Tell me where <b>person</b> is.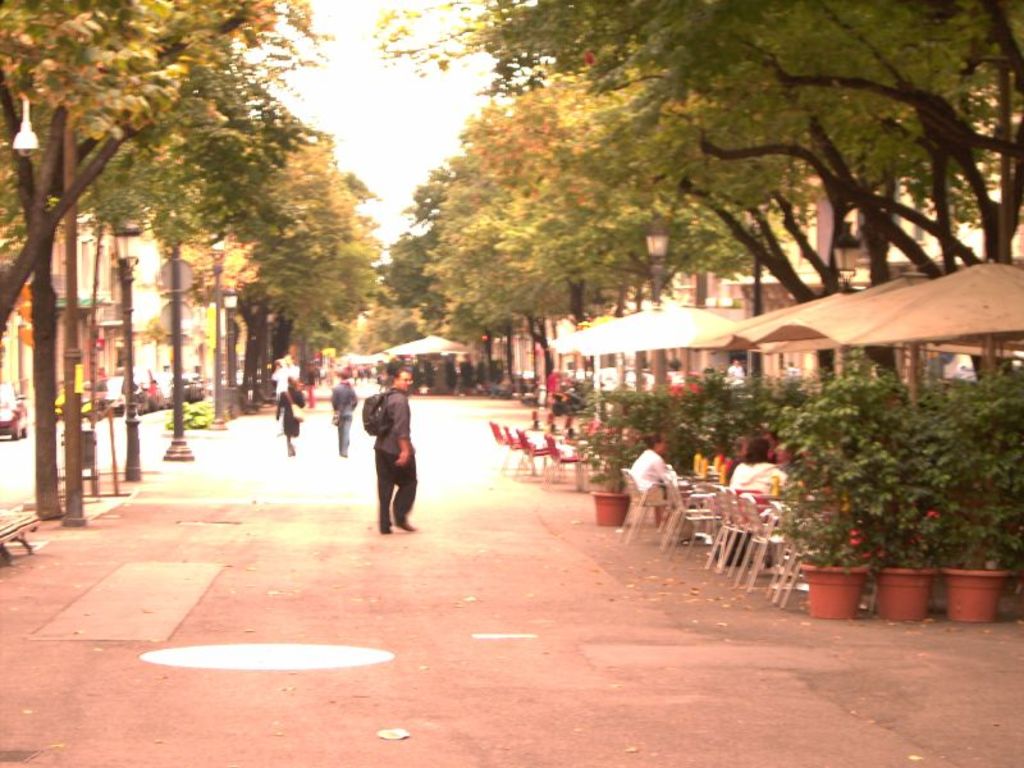
<b>person</b> is at 356, 381, 415, 544.
